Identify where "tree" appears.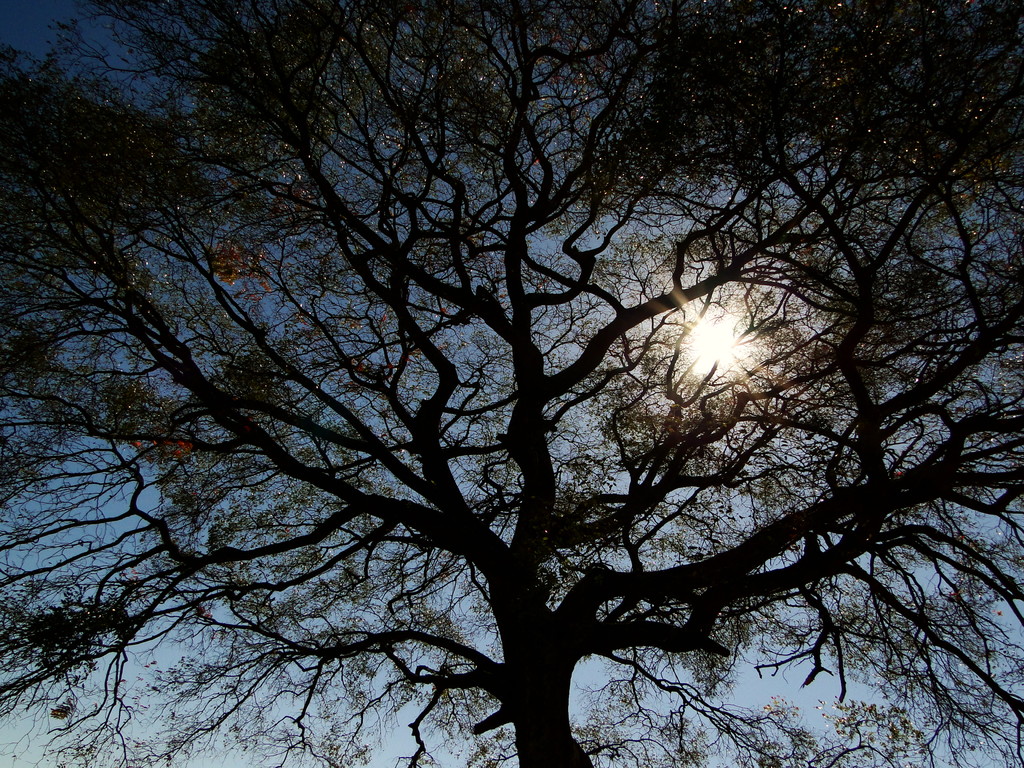
Appears at 0:0:1023:767.
